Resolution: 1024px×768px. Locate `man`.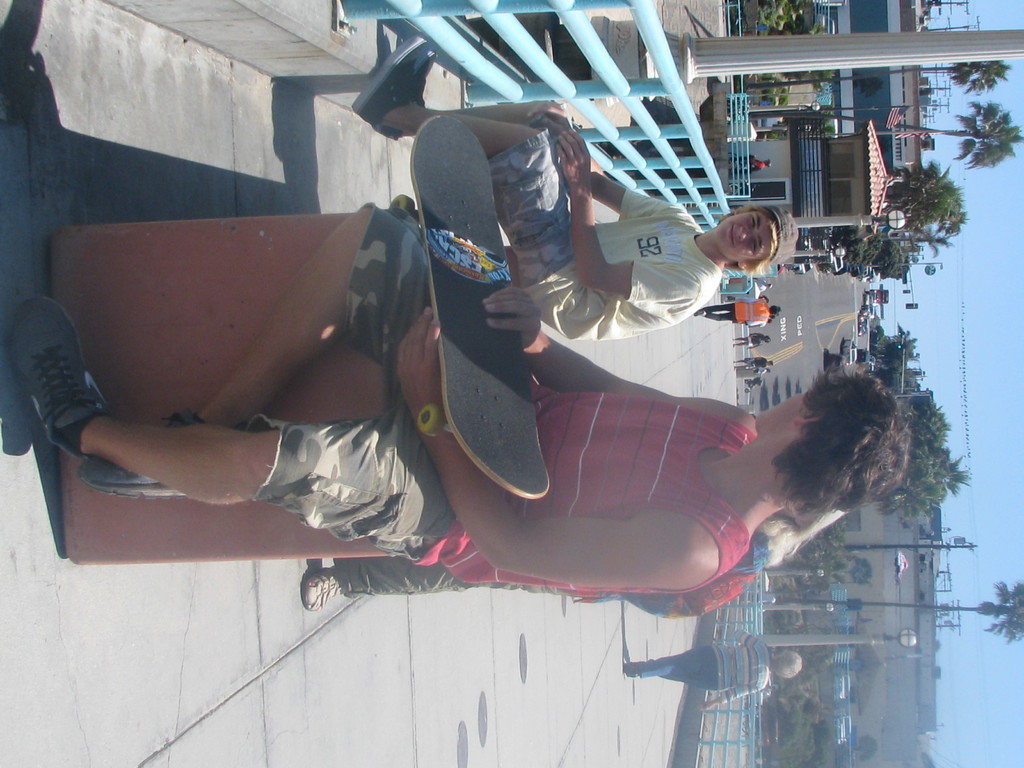
bbox=[11, 204, 908, 584].
